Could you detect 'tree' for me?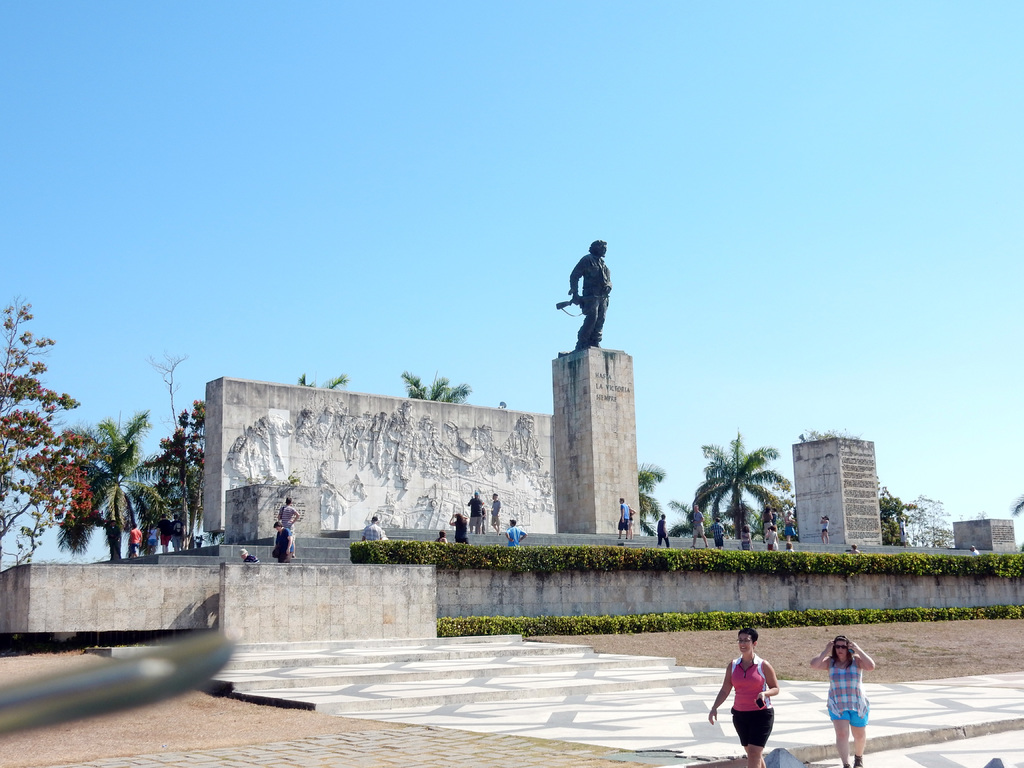
Detection result: left=690, top=428, right=796, bottom=533.
